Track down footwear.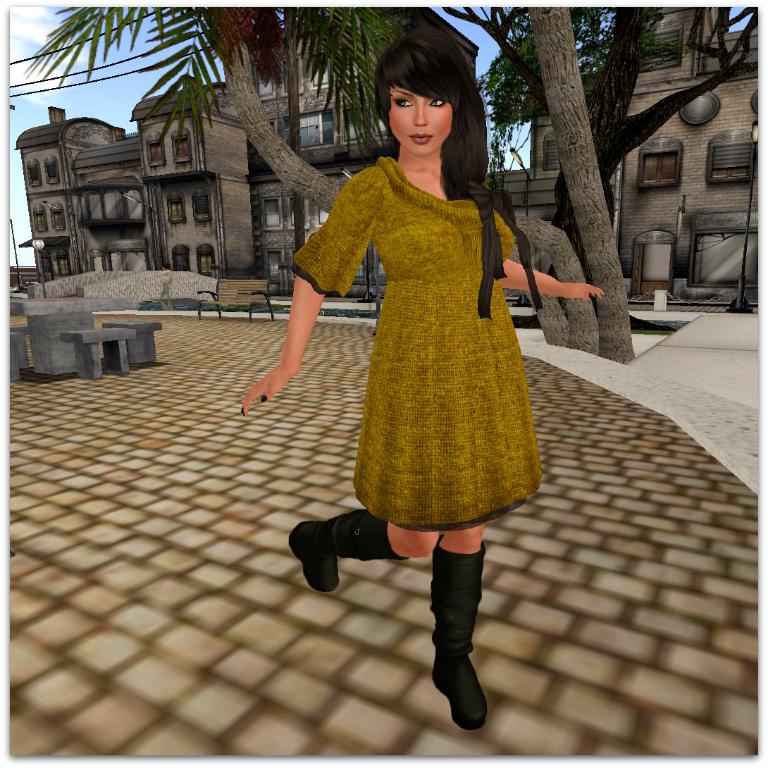
Tracked to {"left": 426, "top": 653, "right": 493, "bottom": 729}.
